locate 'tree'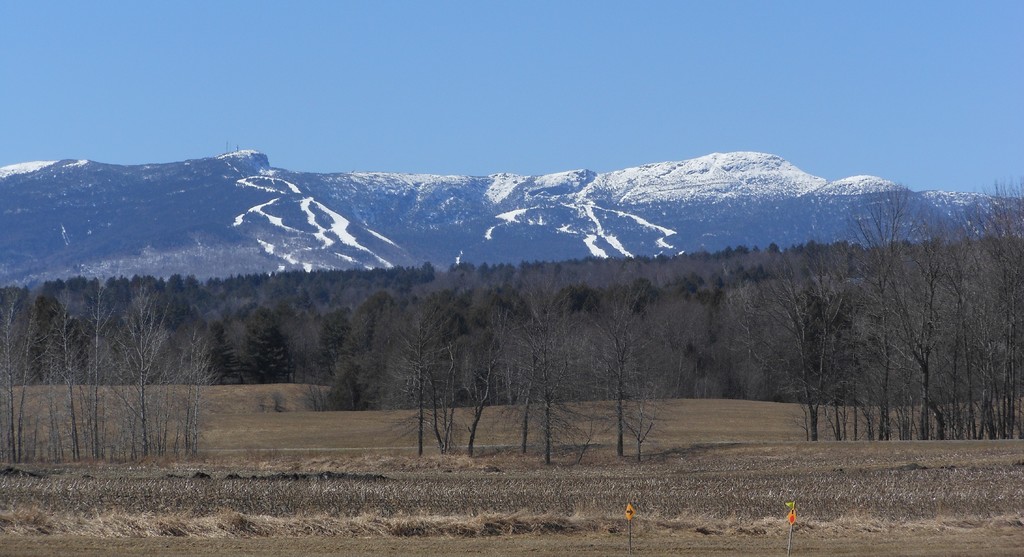
506 312 588 479
